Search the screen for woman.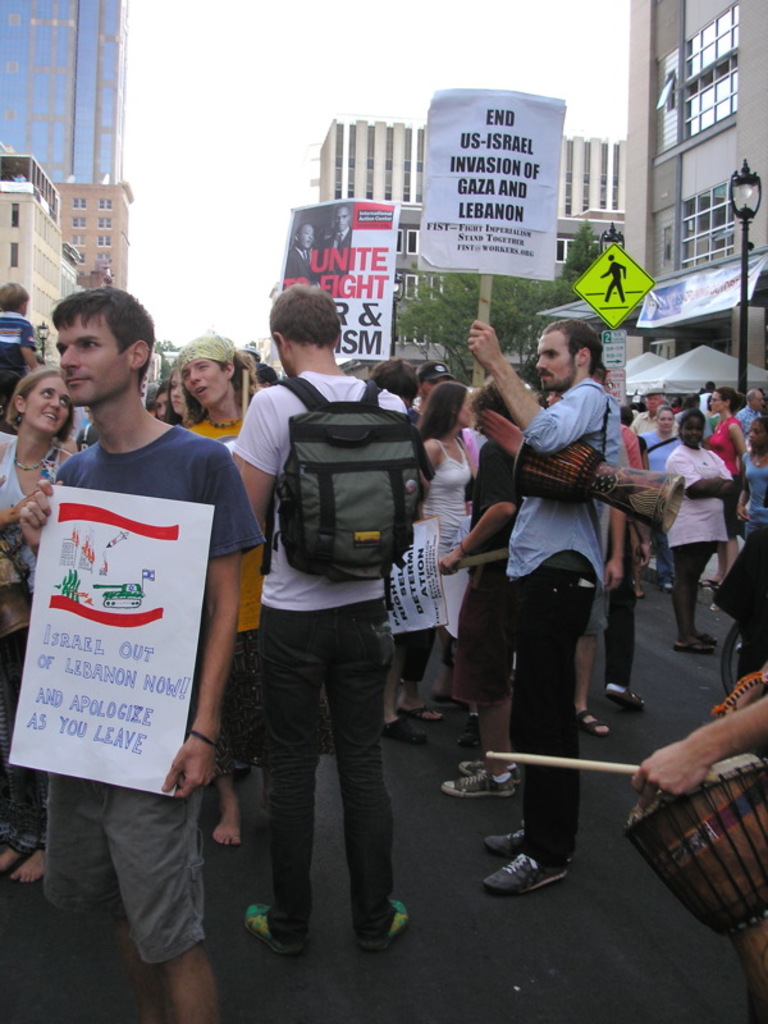
Found at bbox=(664, 411, 731, 654).
